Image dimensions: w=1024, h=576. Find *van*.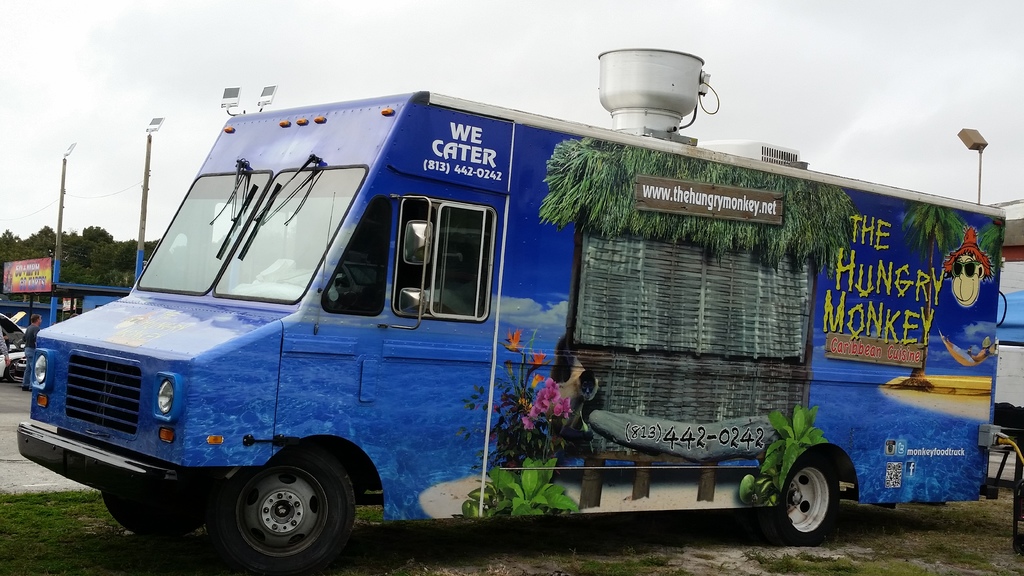
[x1=18, y1=90, x2=1005, y2=574].
